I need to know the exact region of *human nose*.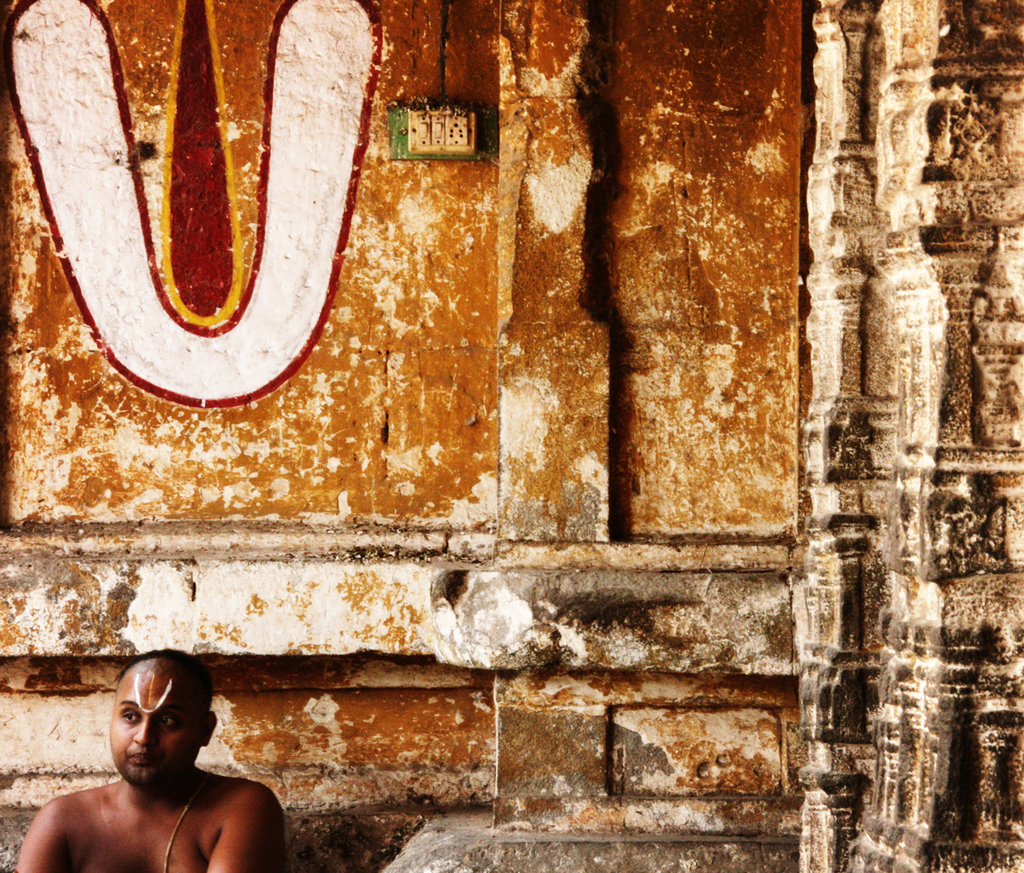
Region: 133,722,153,745.
